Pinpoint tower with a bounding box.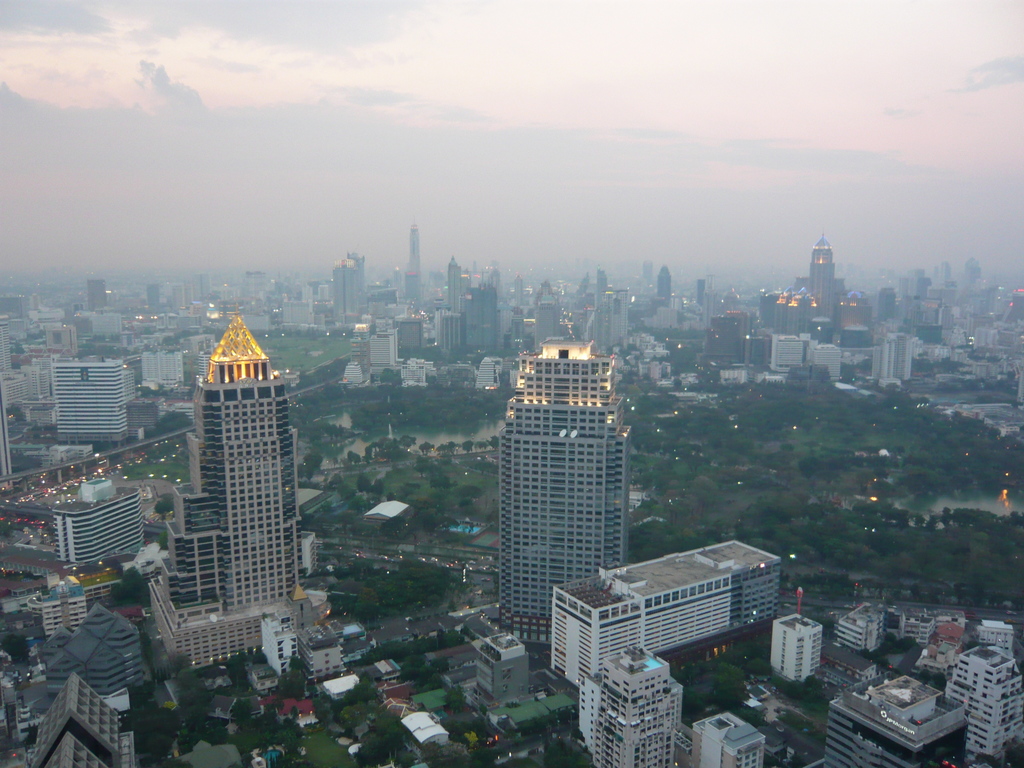
BBox(437, 308, 454, 349).
